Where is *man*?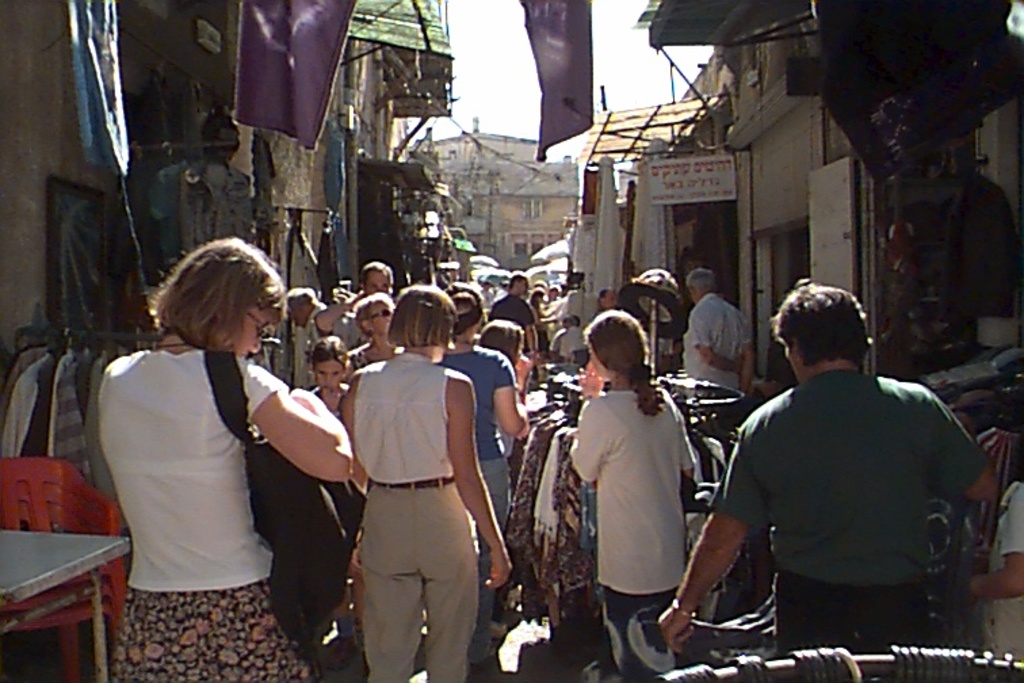
select_region(681, 270, 753, 392).
